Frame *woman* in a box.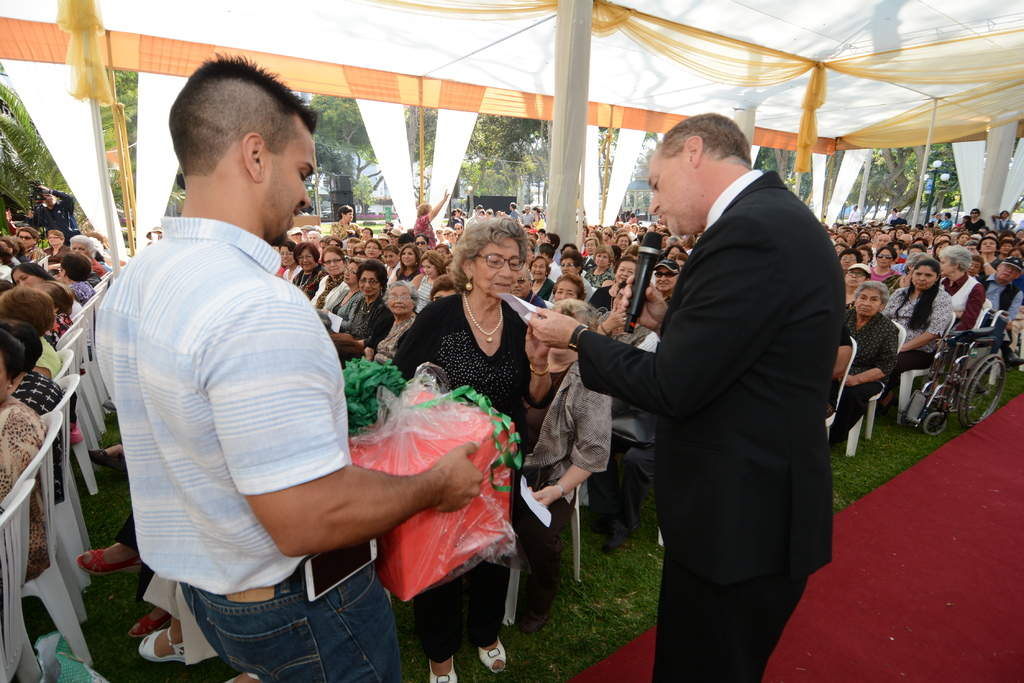
rect(846, 265, 871, 278).
